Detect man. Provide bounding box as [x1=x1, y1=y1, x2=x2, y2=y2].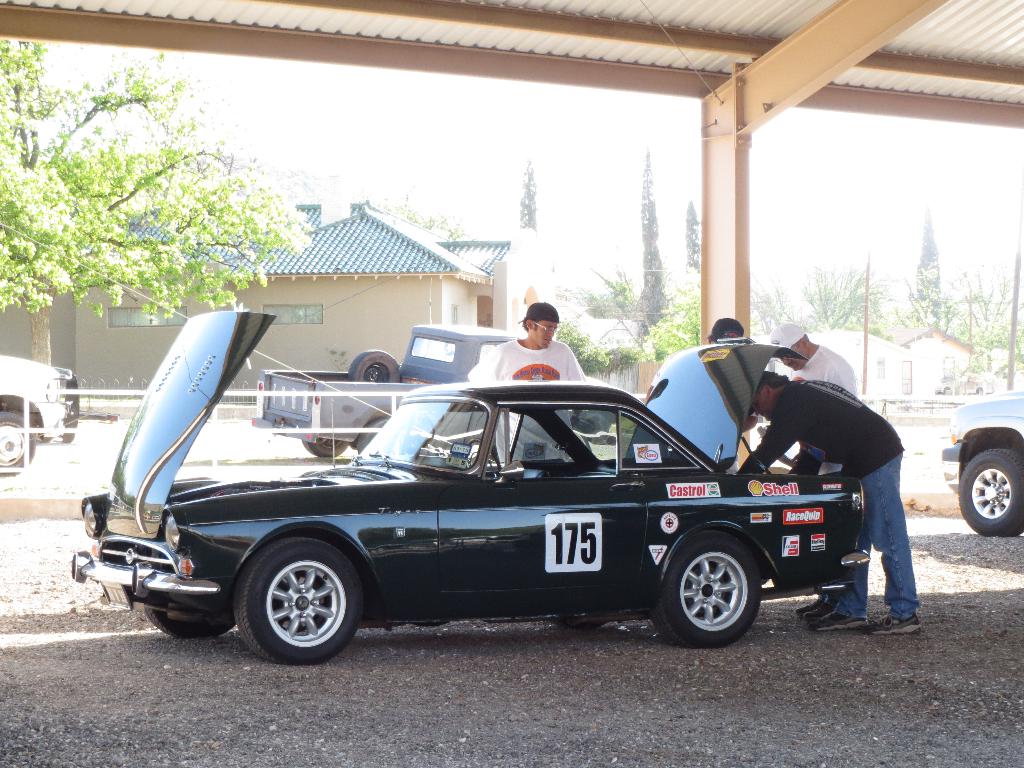
[x1=706, y1=309, x2=740, y2=341].
